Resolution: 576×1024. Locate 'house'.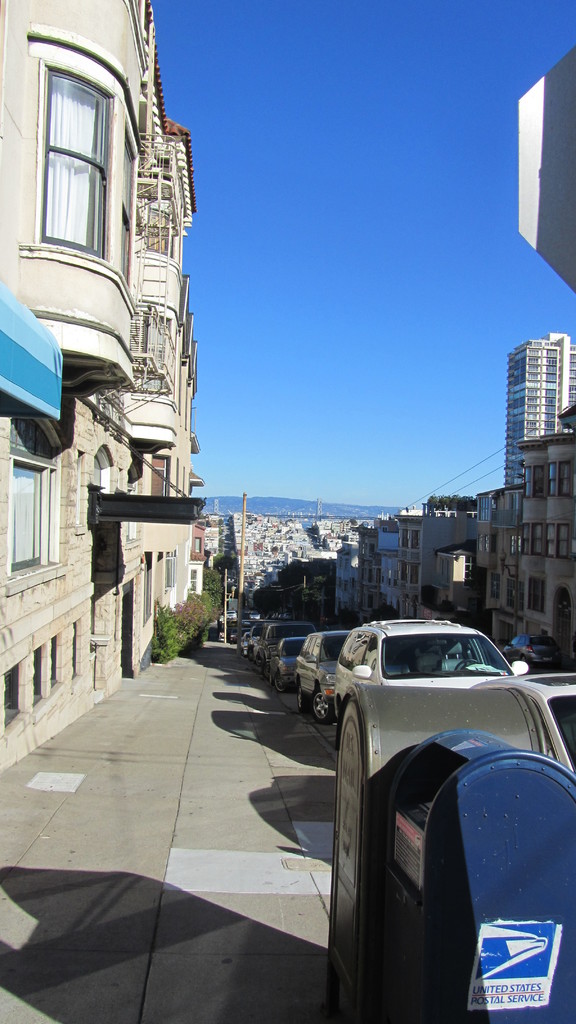
box(353, 517, 397, 629).
